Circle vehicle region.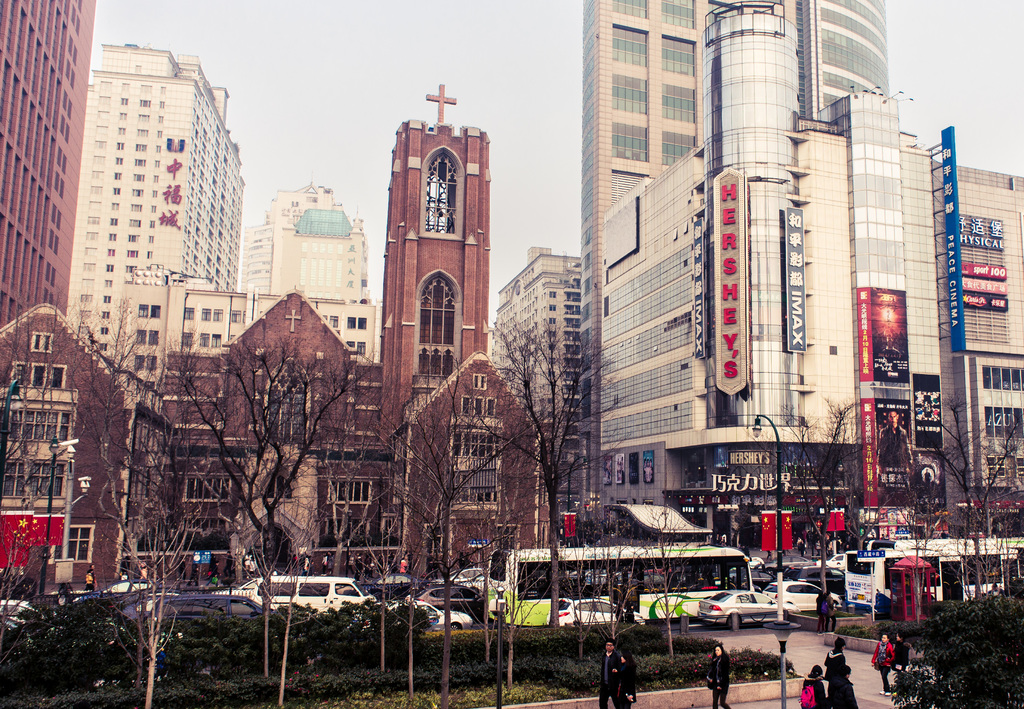
Region: detection(496, 544, 755, 625).
